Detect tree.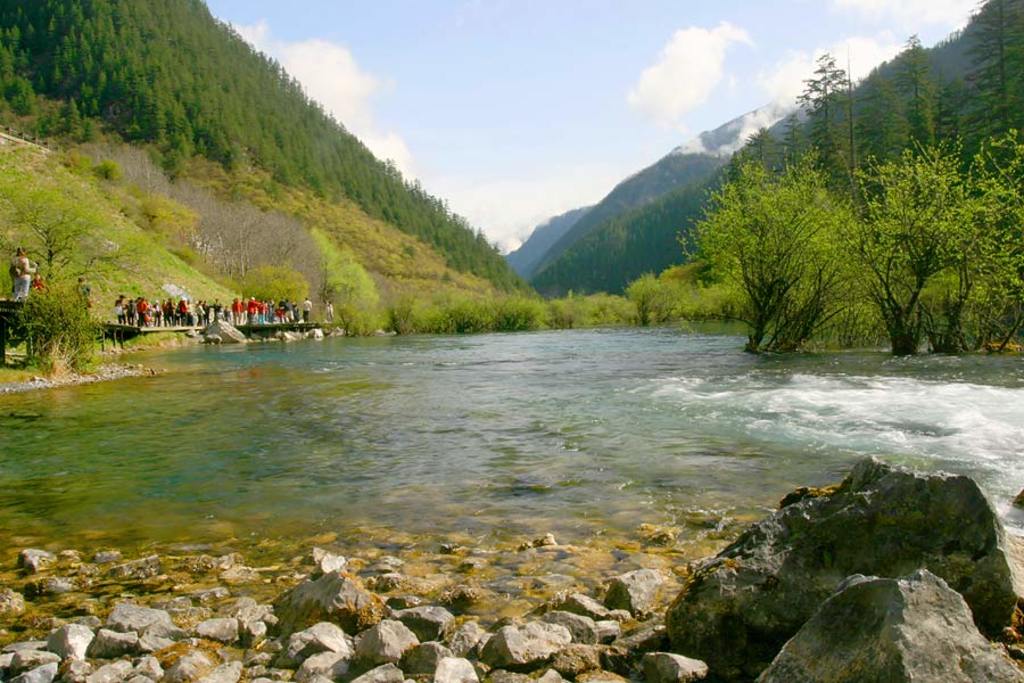
Detected at x1=0 y1=154 x2=158 y2=375.
